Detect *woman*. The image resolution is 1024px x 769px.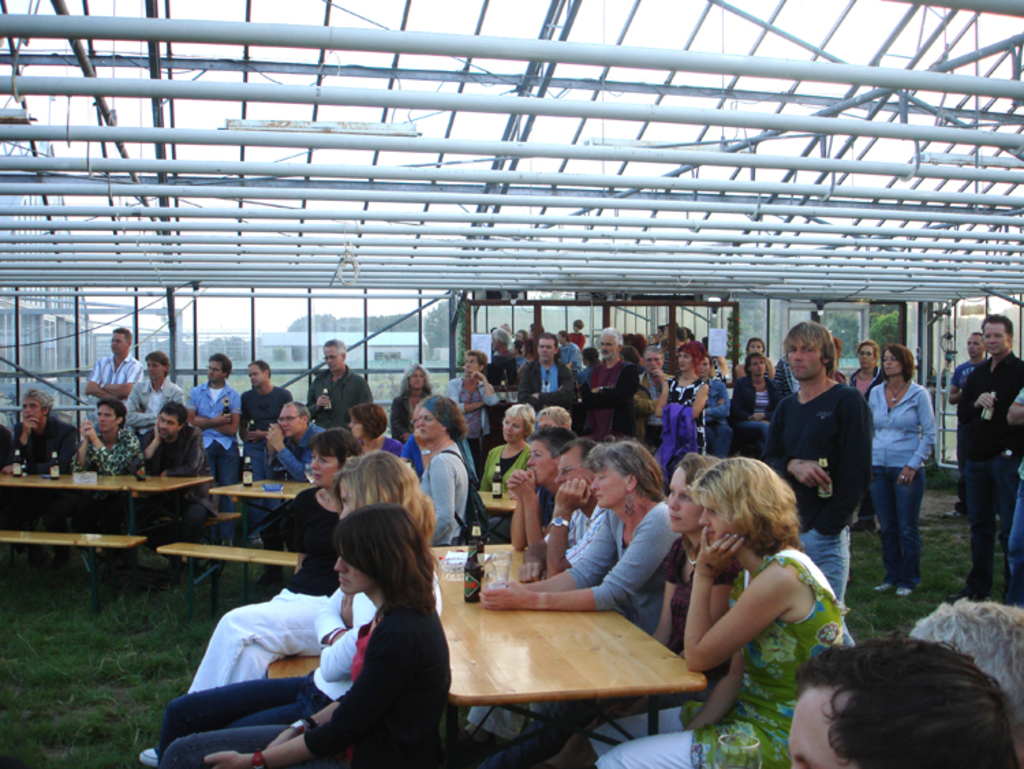
rect(844, 340, 889, 392).
